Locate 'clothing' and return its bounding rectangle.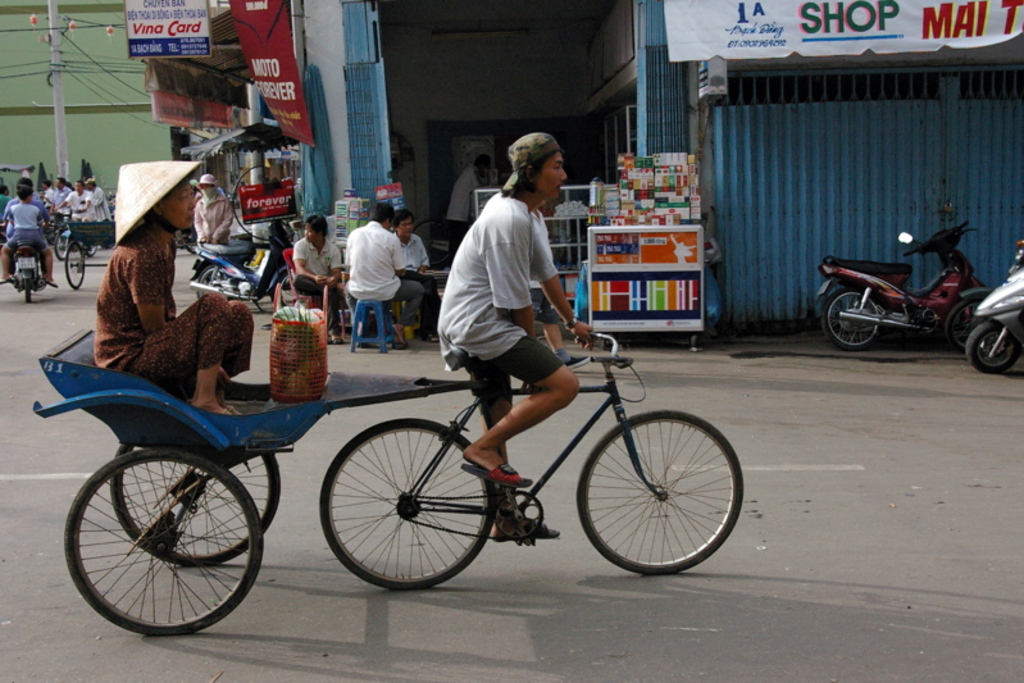
(446, 159, 501, 246).
